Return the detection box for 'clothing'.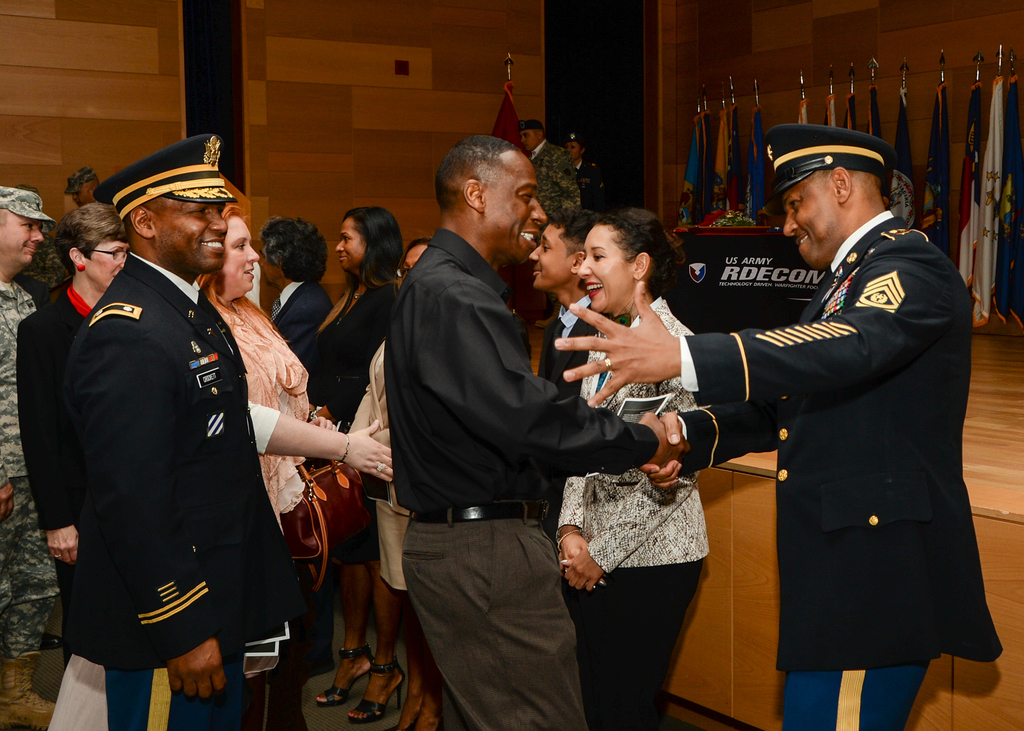
select_region(19, 280, 96, 582).
